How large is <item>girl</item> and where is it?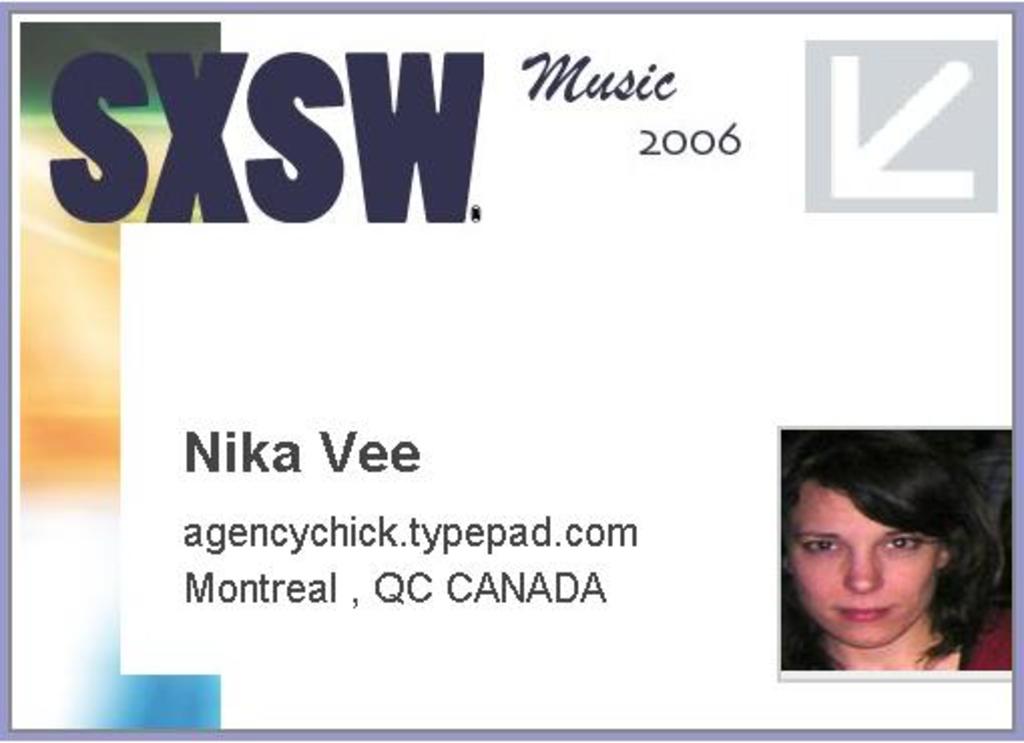
Bounding box: l=779, t=432, r=1012, b=673.
